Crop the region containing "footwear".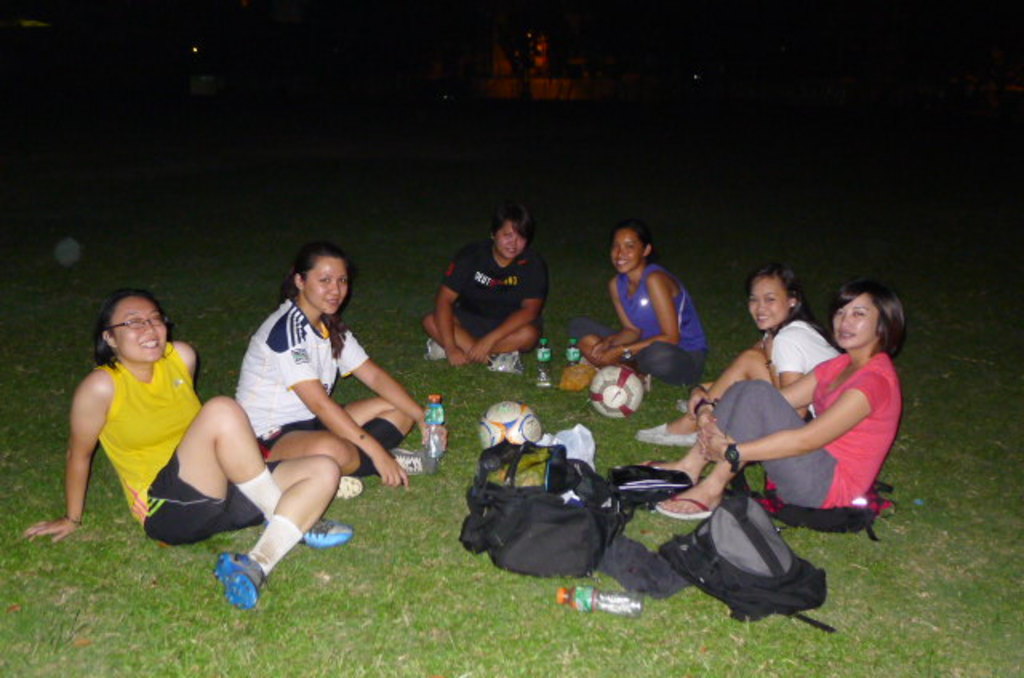
Crop region: box(432, 337, 446, 360).
